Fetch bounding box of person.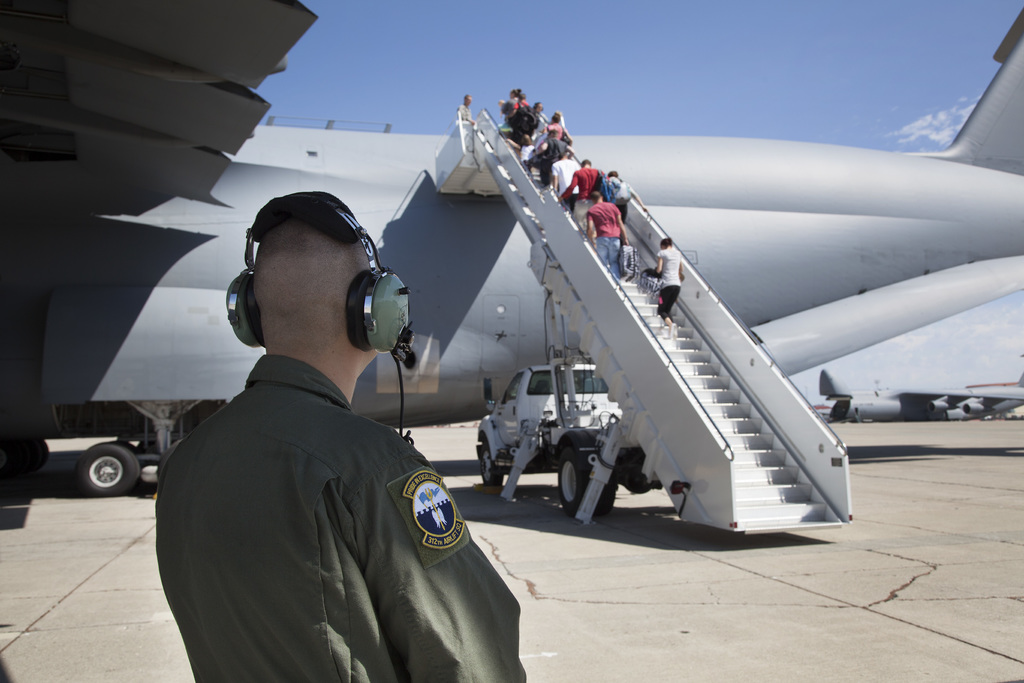
Bbox: 166,160,474,682.
